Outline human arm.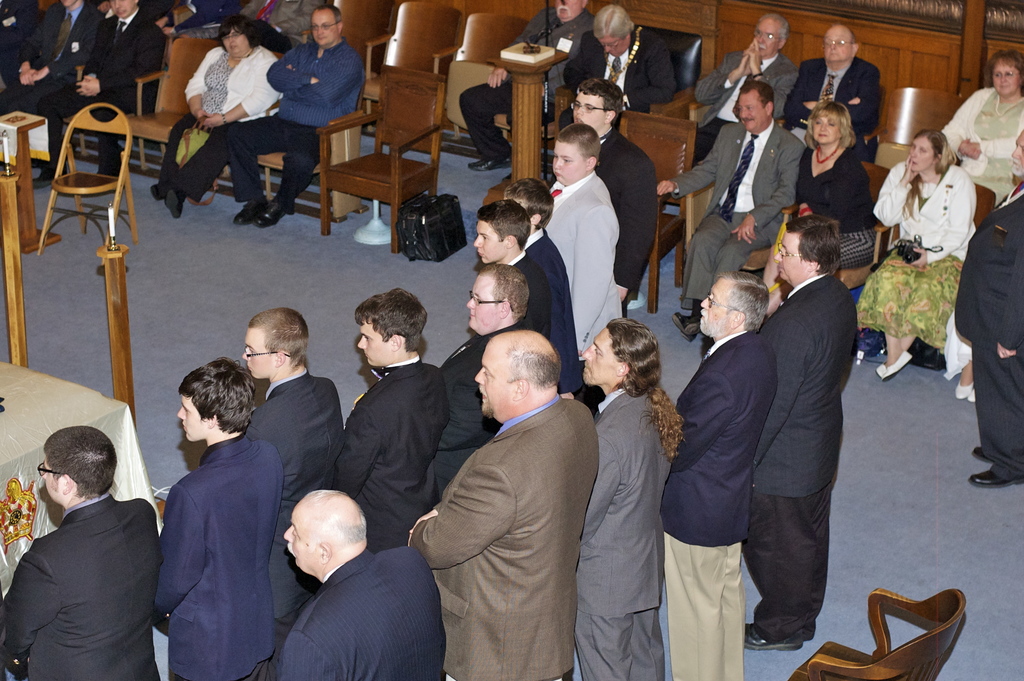
Outline: bbox=(17, 8, 59, 86).
